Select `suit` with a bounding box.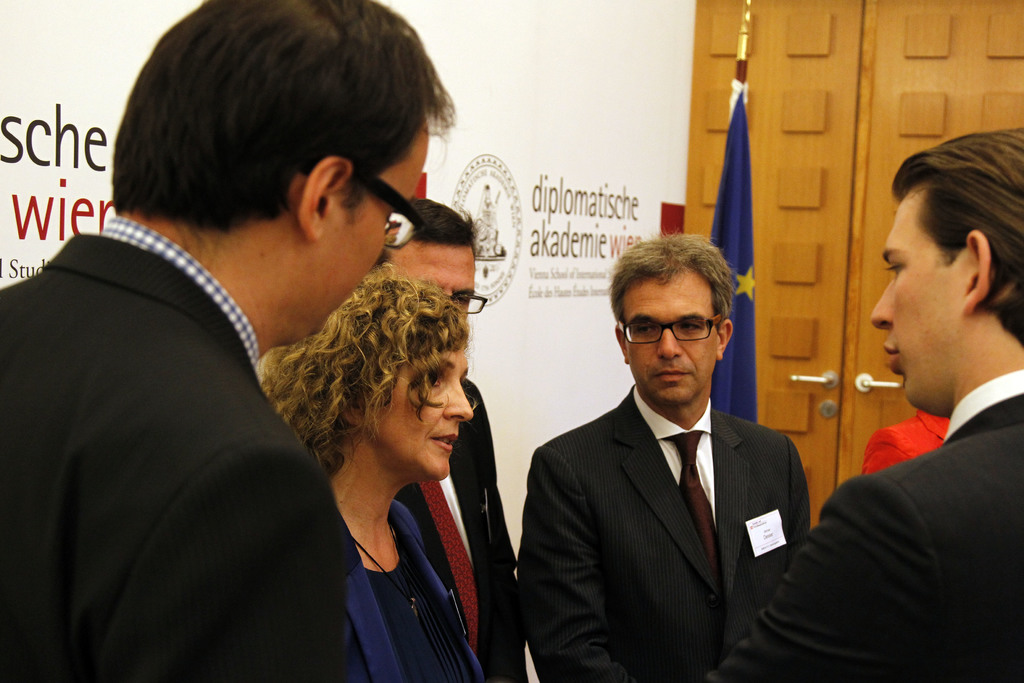
(left=0, top=213, right=350, bottom=682).
